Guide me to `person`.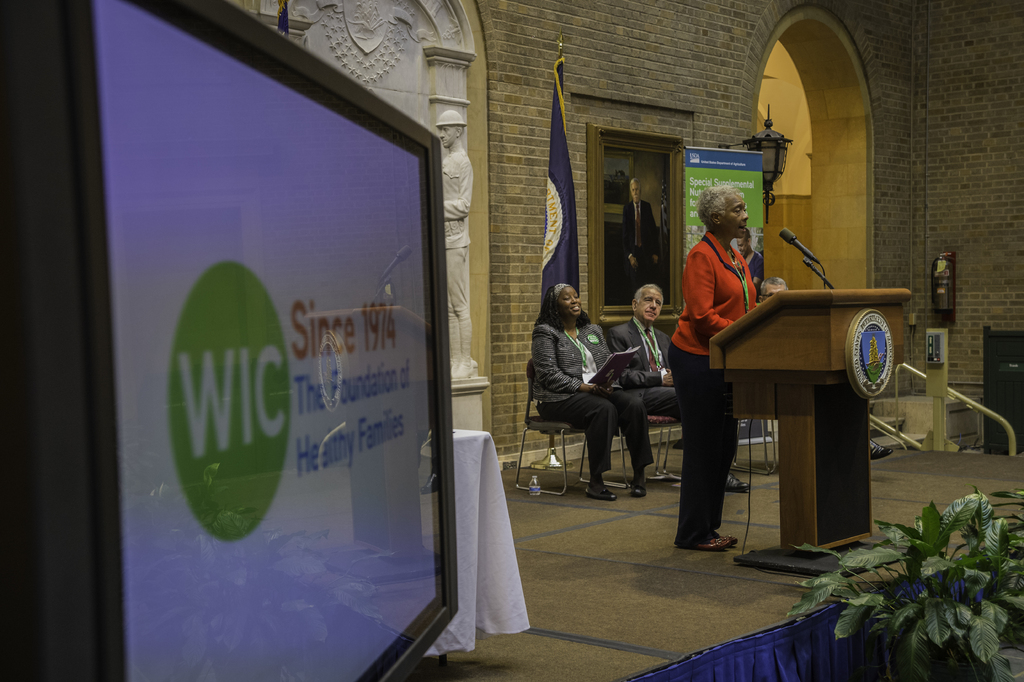
Guidance: region(529, 278, 655, 503).
